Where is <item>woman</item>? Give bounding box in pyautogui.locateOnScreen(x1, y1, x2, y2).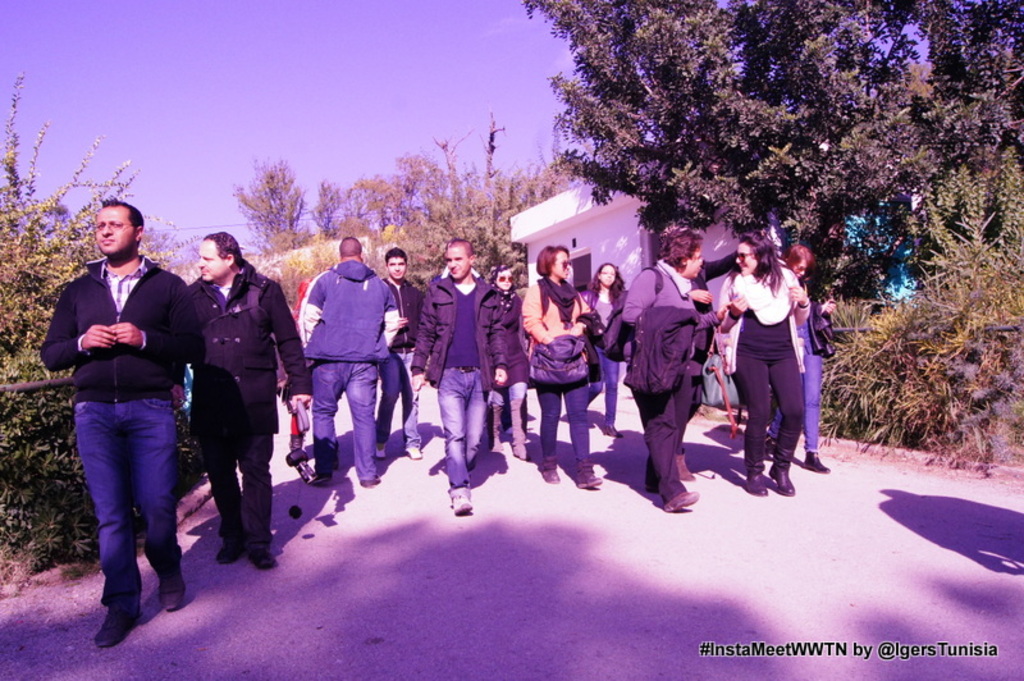
pyautogui.locateOnScreen(480, 262, 534, 460).
